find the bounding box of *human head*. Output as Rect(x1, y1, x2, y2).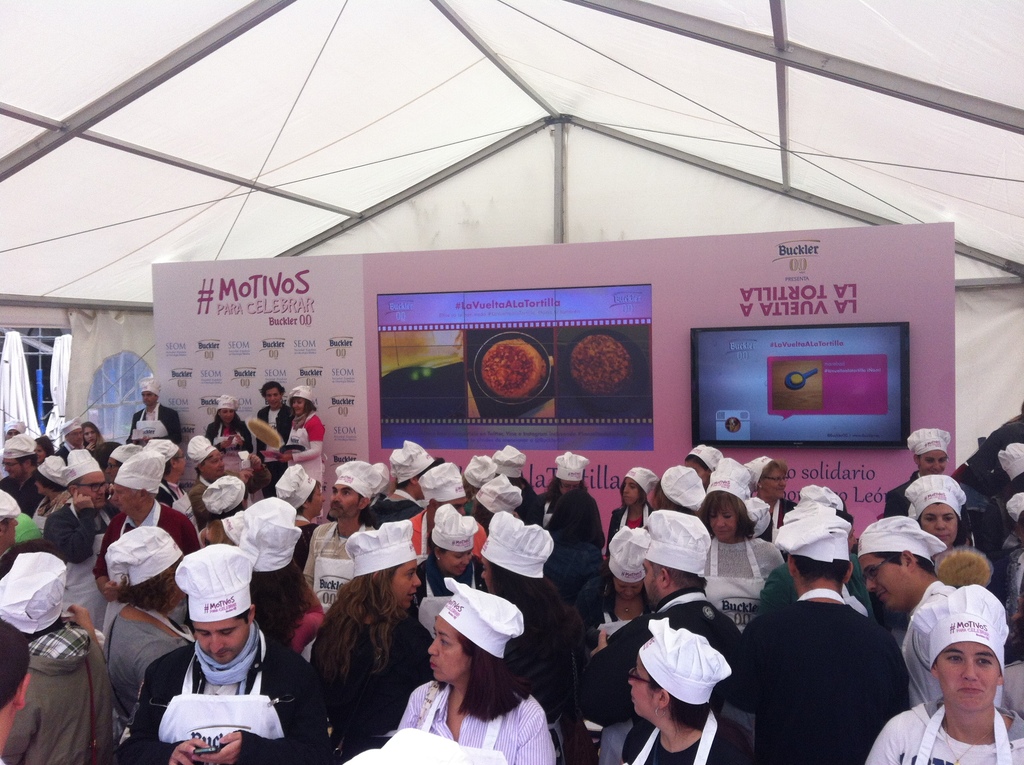
Rect(623, 620, 737, 718).
